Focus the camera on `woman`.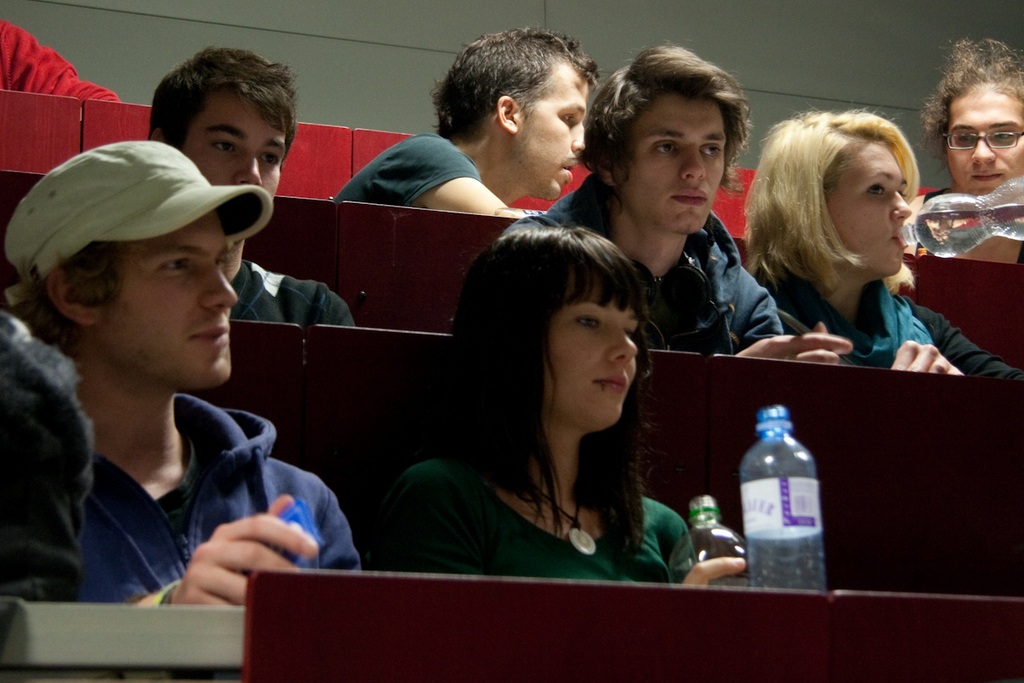
Focus region: detection(401, 205, 712, 598).
